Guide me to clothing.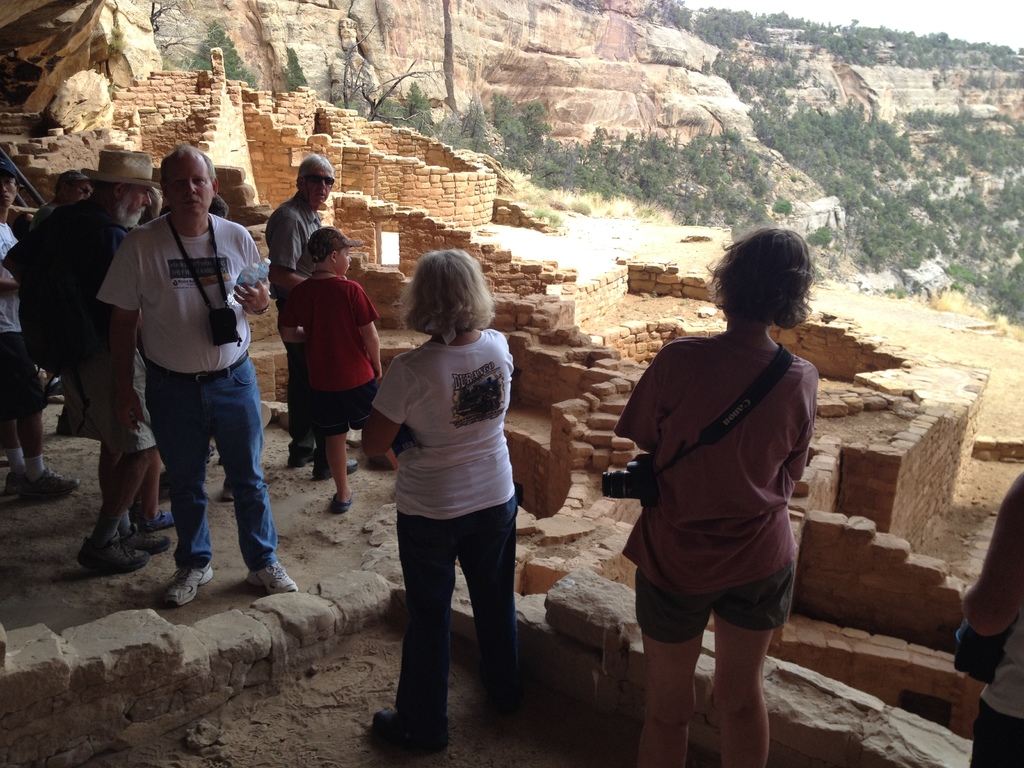
Guidance: rect(282, 252, 397, 436).
